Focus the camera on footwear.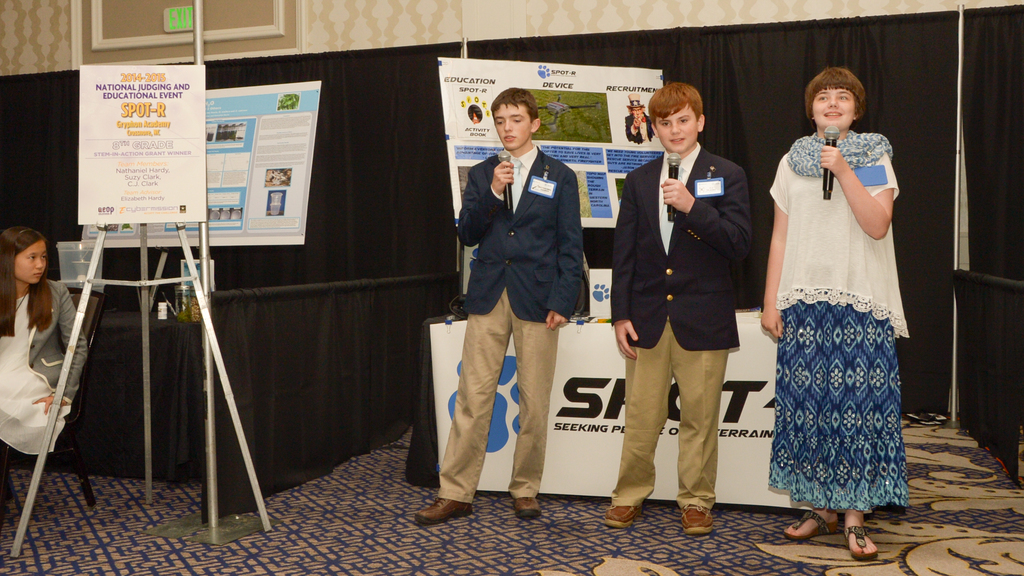
Focus region: bbox=(670, 490, 732, 541).
